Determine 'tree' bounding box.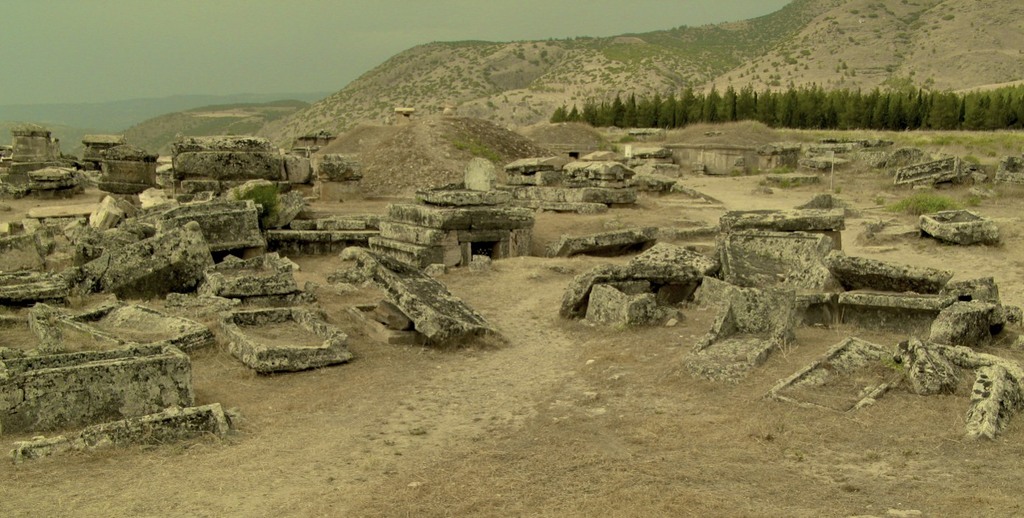
Determined: [759, 88, 773, 125].
